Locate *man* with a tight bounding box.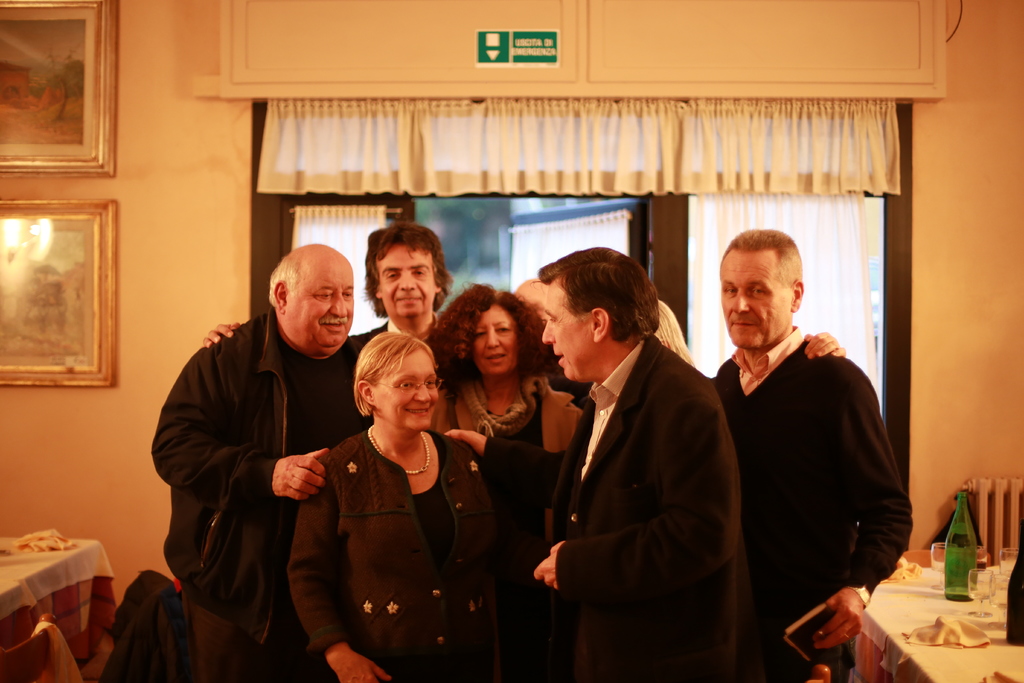
left=147, top=243, right=364, bottom=682.
